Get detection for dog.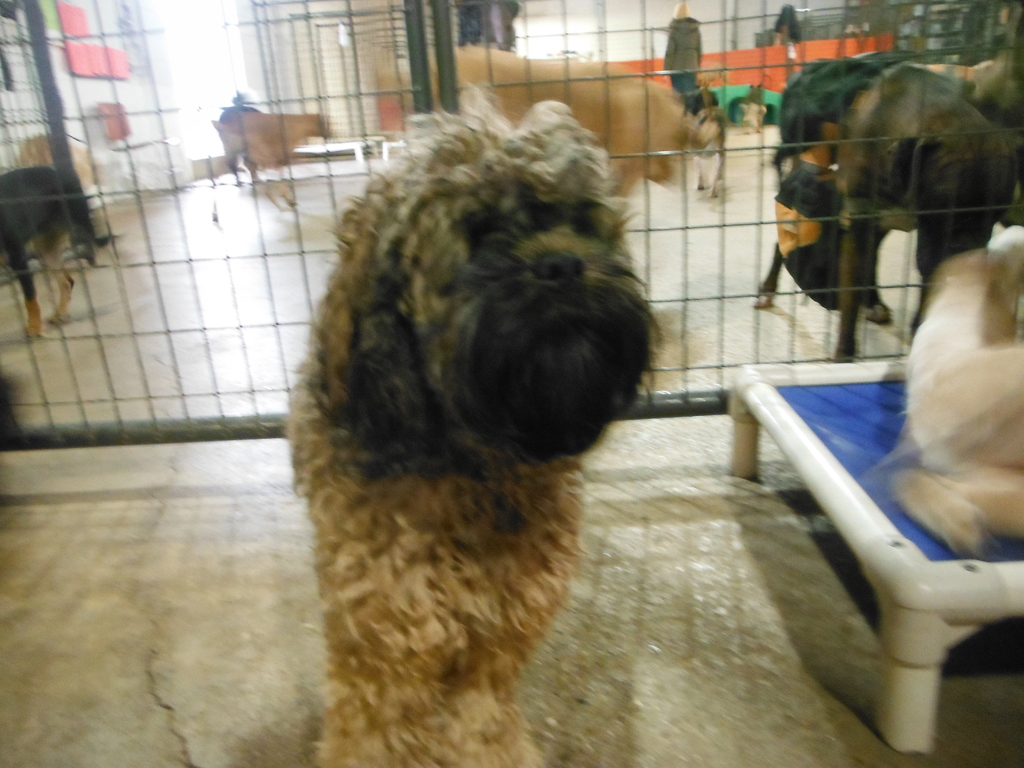
Detection: 277/81/666/767.
